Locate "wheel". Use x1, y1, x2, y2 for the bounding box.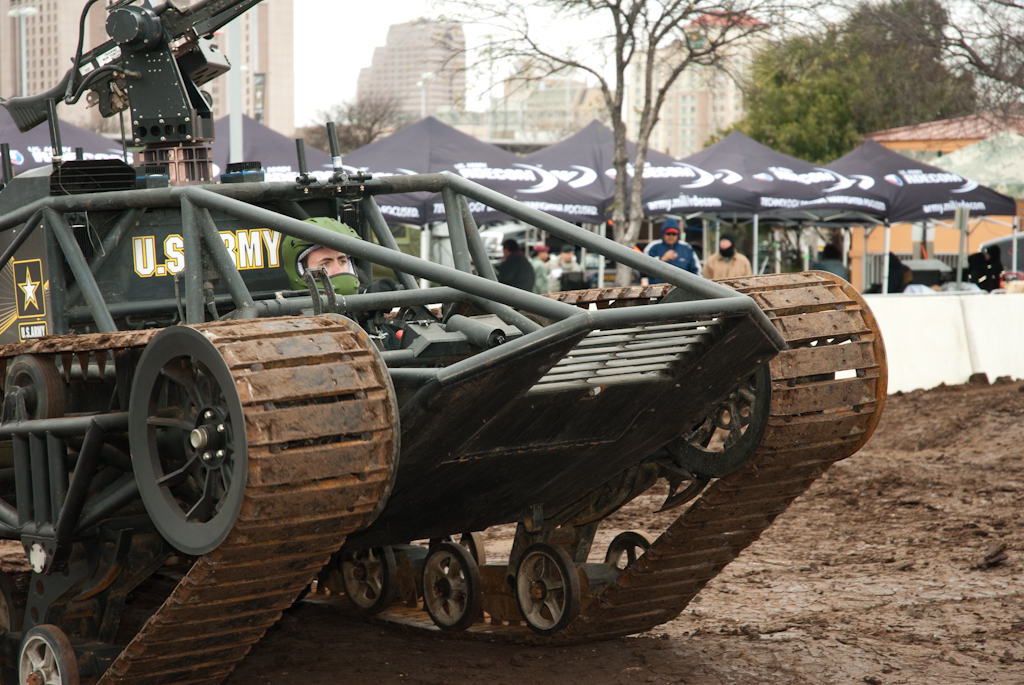
461, 532, 486, 563.
